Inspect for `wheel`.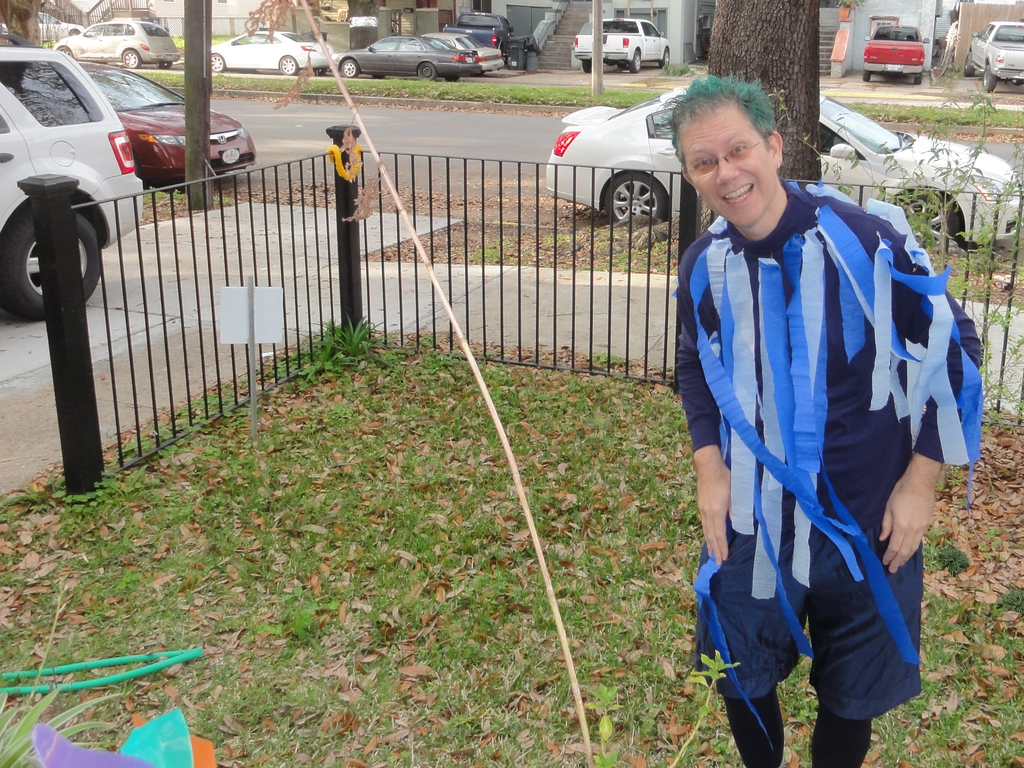
Inspection: {"x1": 444, "y1": 74, "x2": 459, "y2": 83}.
